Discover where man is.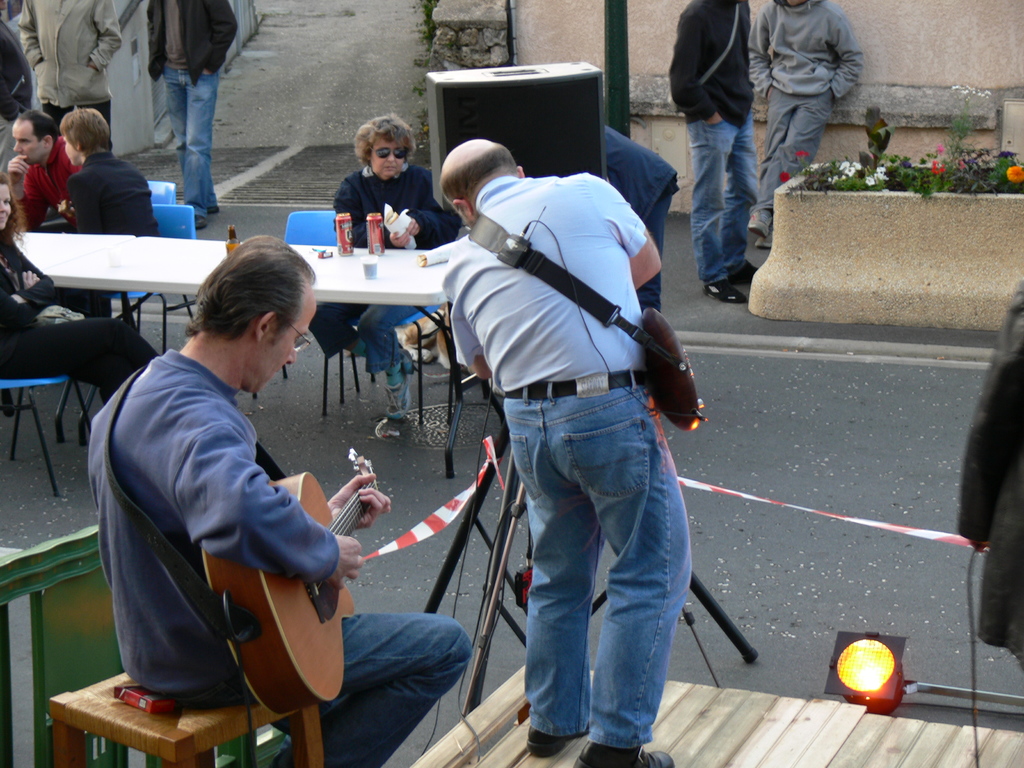
Discovered at (x1=747, y1=0, x2=865, y2=252).
